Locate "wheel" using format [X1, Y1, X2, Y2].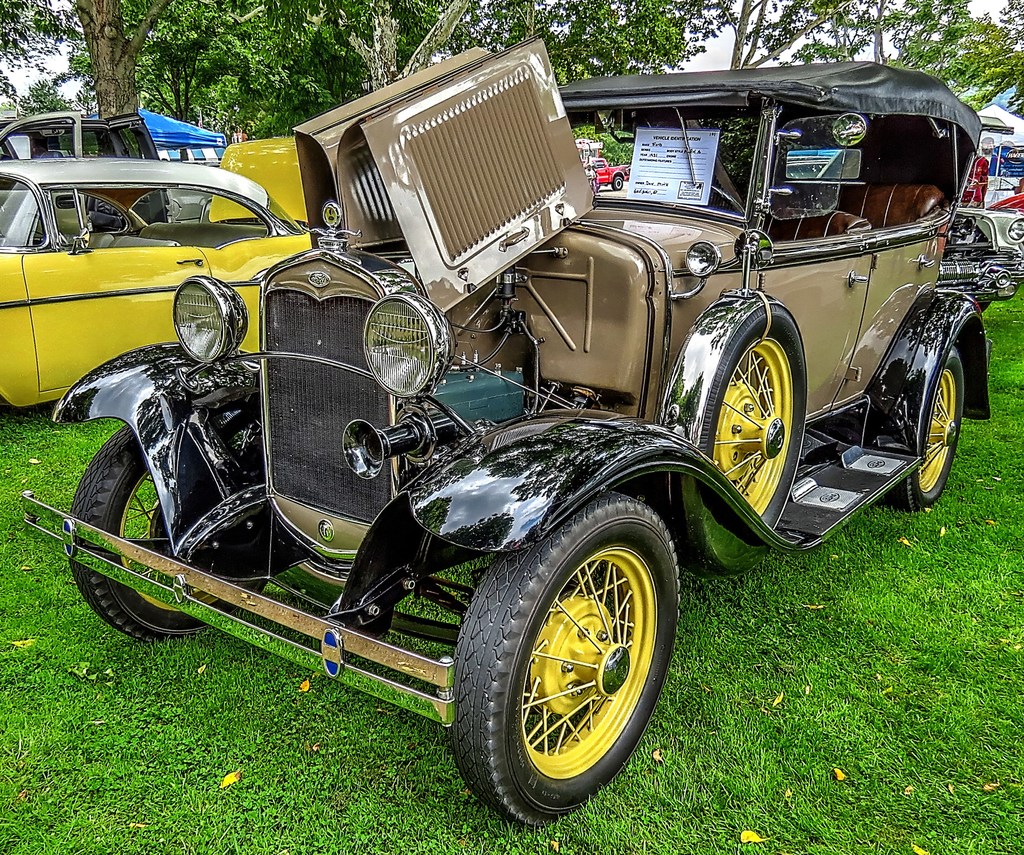
[887, 340, 966, 509].
